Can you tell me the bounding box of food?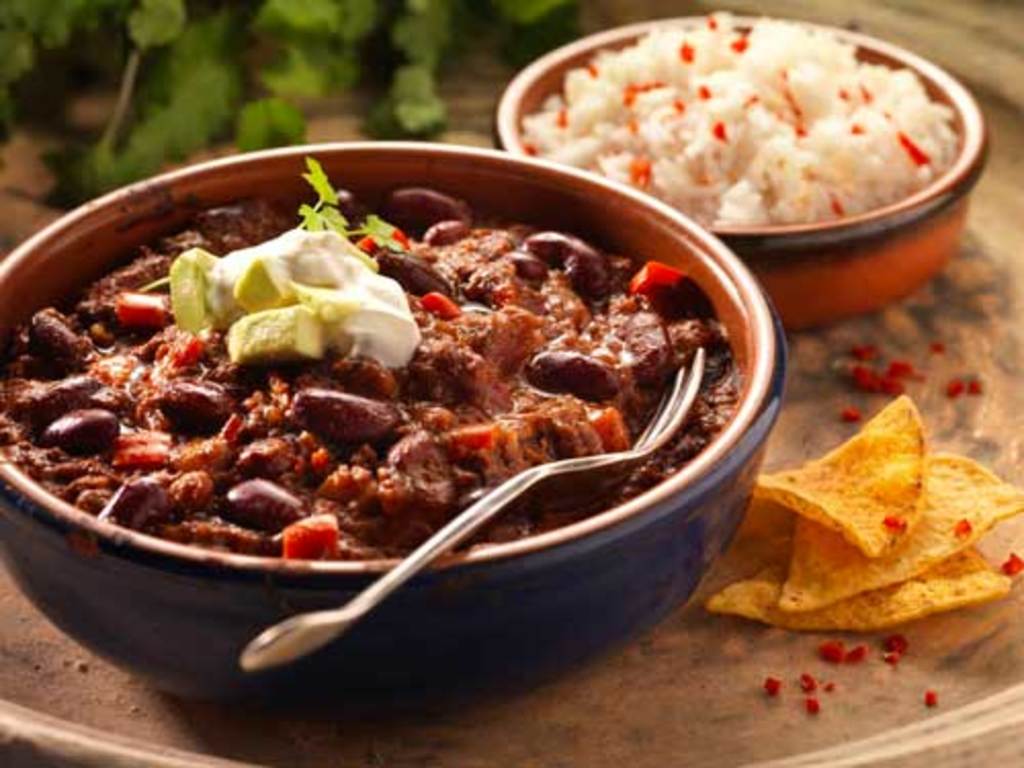
713/334/1022/725.
